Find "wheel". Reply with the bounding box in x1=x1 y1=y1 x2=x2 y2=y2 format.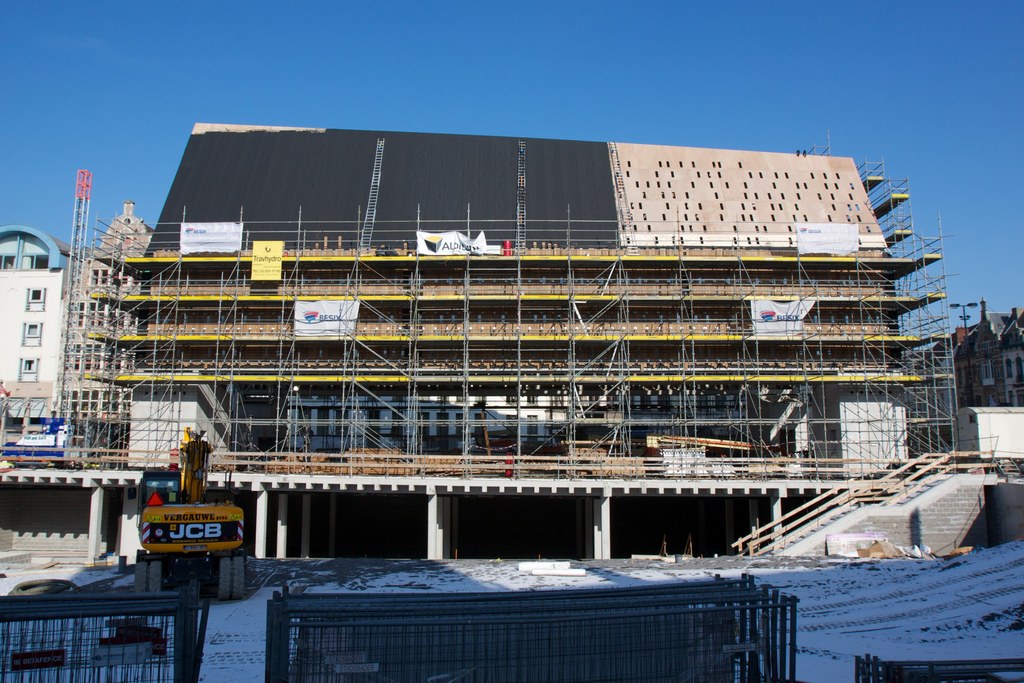
x1=216 y1=548 x2=243 y2=599.
